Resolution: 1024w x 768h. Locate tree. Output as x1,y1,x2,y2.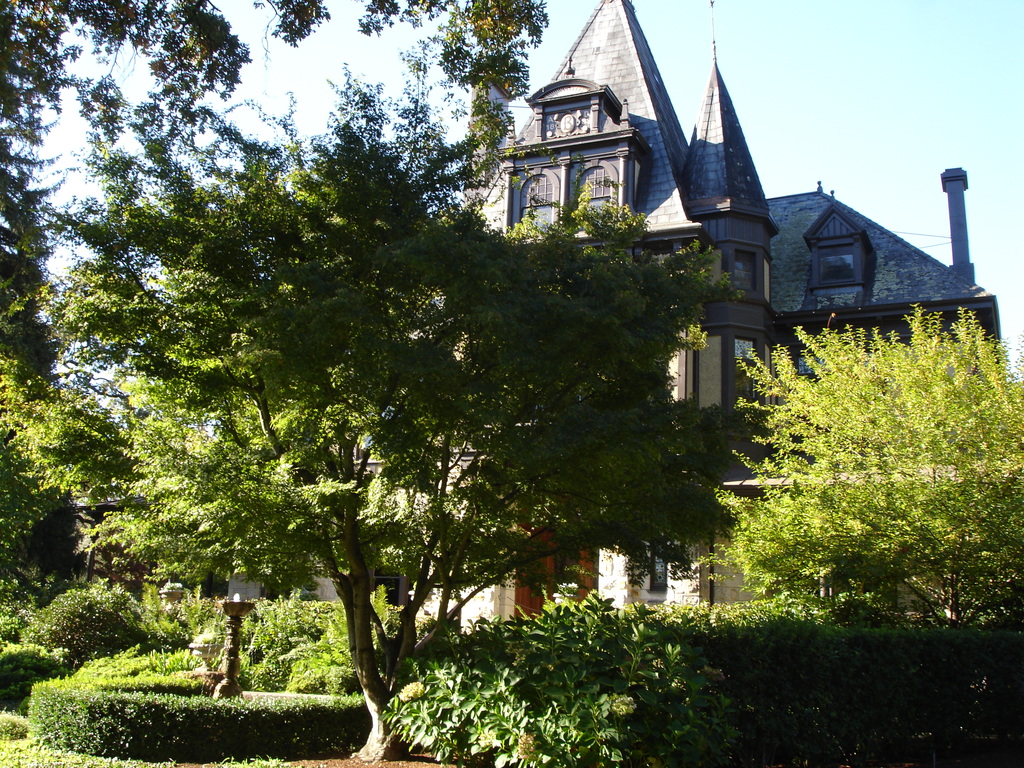
46,29,743,759.
